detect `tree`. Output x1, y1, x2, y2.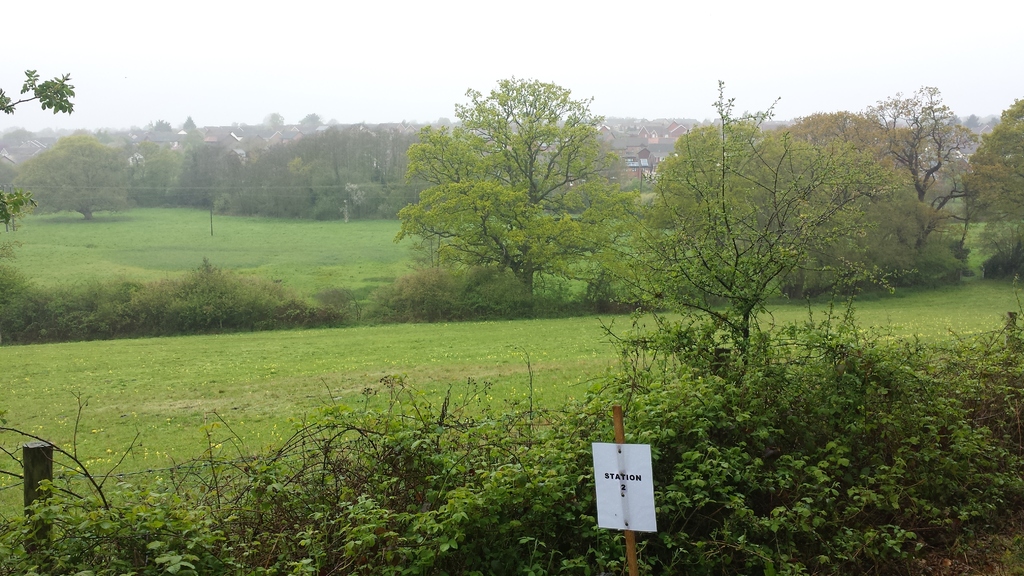
0, 84, 1023, 218.
